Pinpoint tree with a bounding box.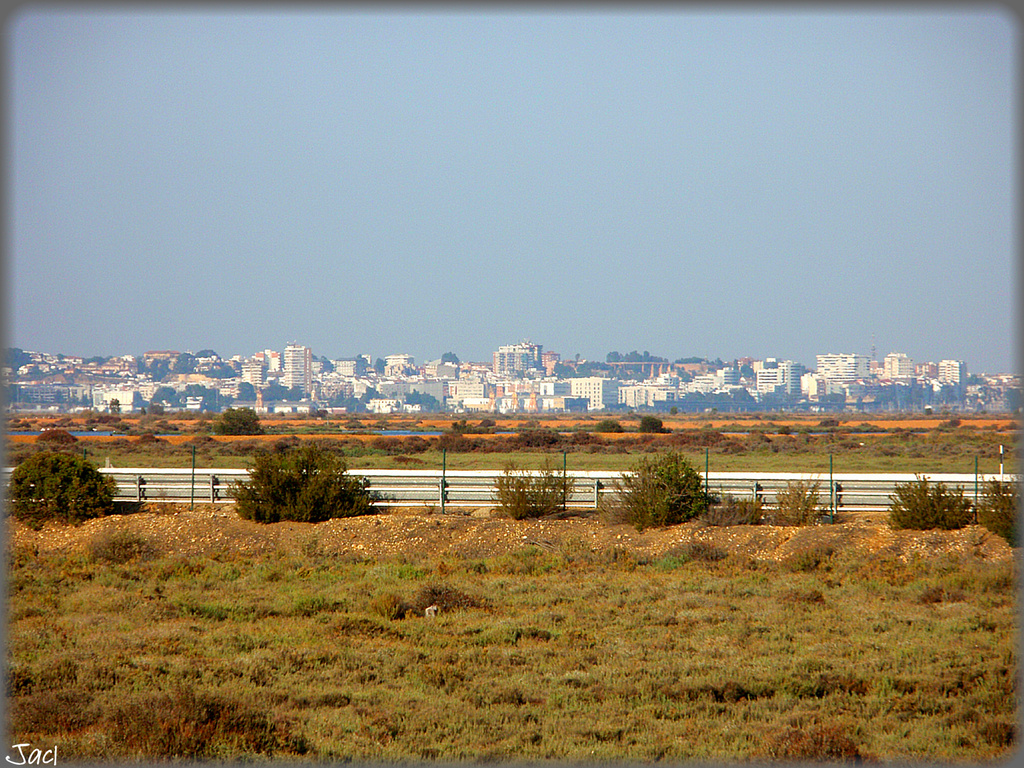
977 474 1021 551.
